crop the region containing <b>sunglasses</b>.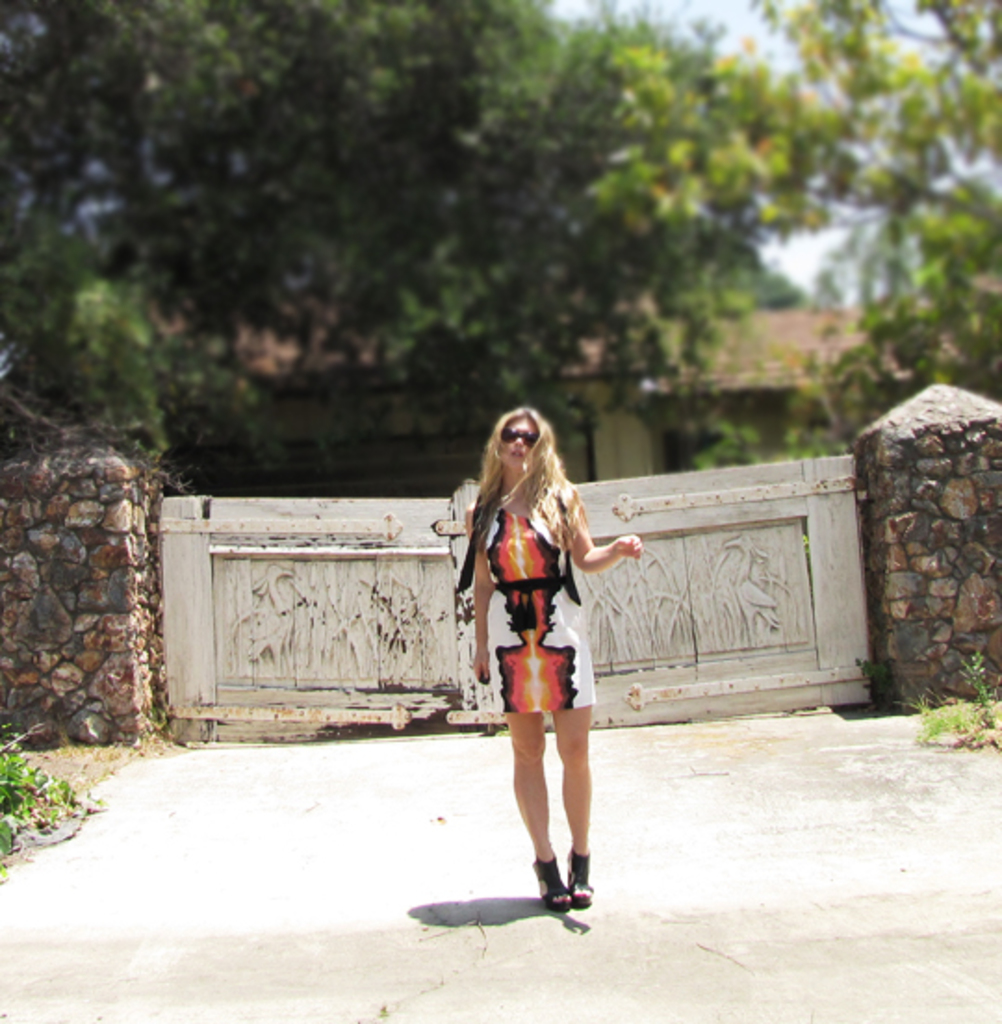
Crop region: box=[499, 425, 538, 447].
